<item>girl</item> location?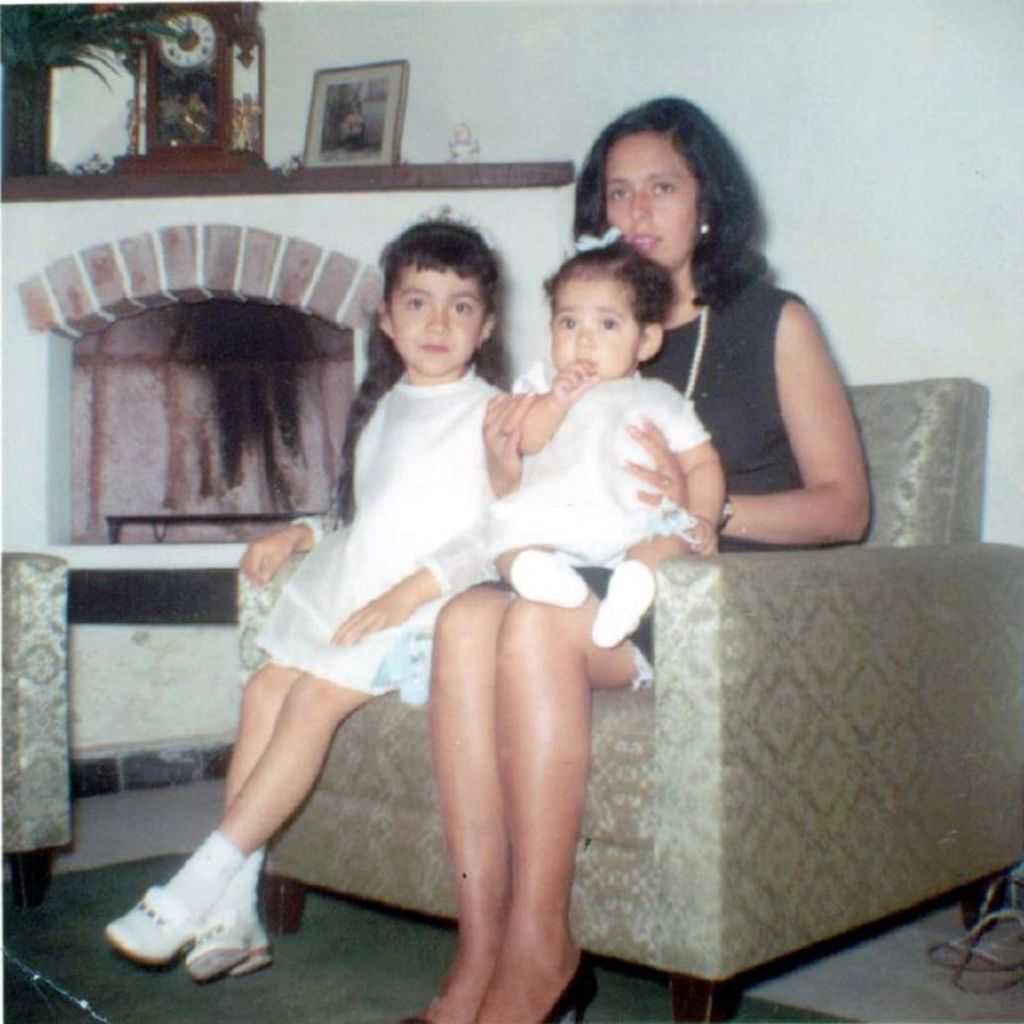
<region>102, 204, 509, 975</region>
